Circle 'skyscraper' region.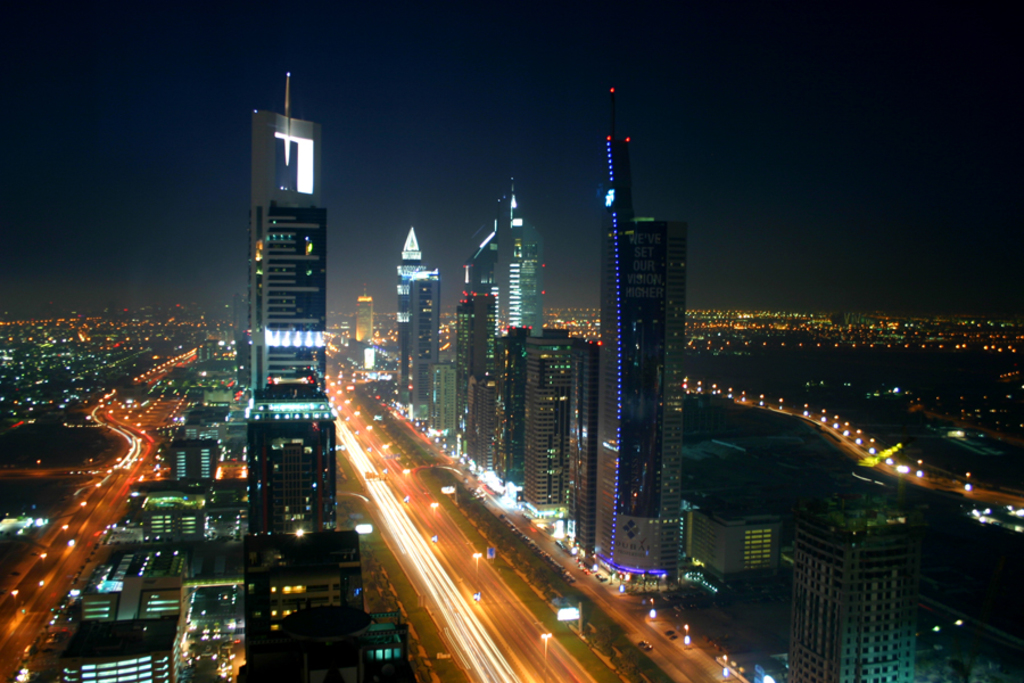
Region: region(414, 265, 445, 428).
